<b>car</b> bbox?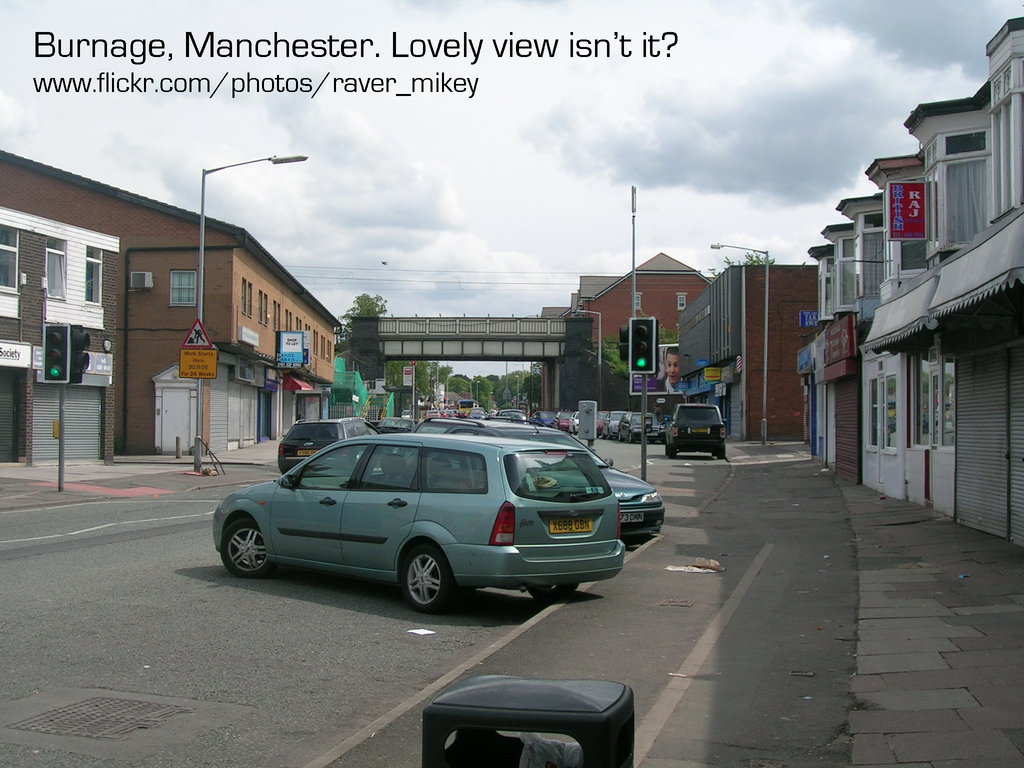
bbox=[663, 395, 729, 471]
